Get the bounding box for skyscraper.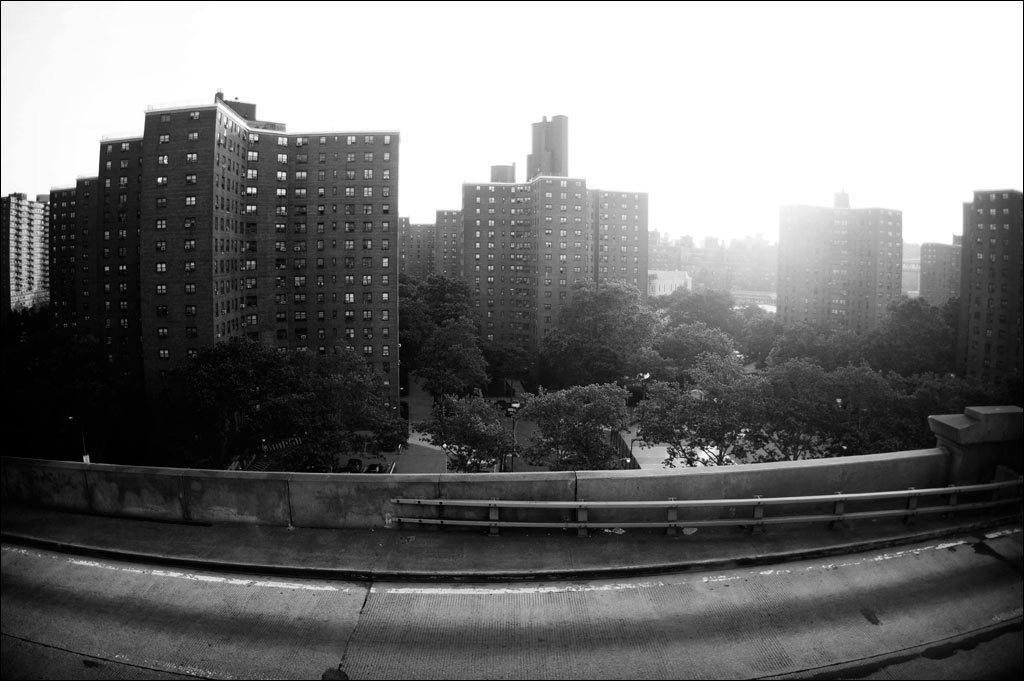
[59, 107, 397, 440].
